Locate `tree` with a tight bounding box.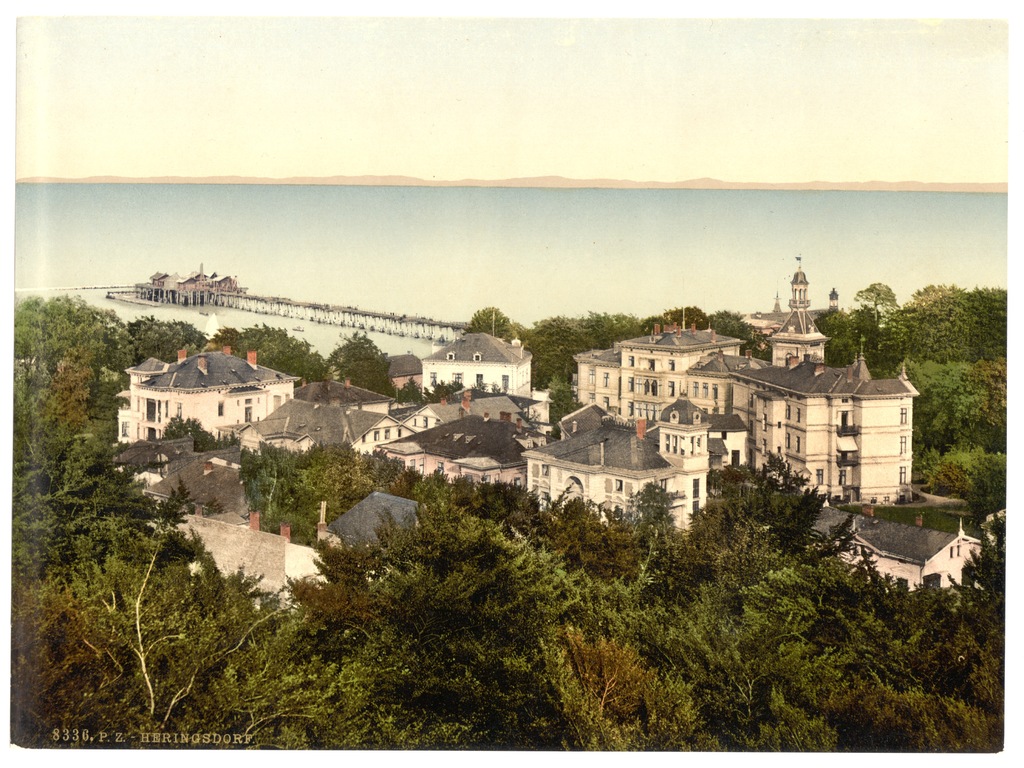
<box>355,446,442,508</box>.
